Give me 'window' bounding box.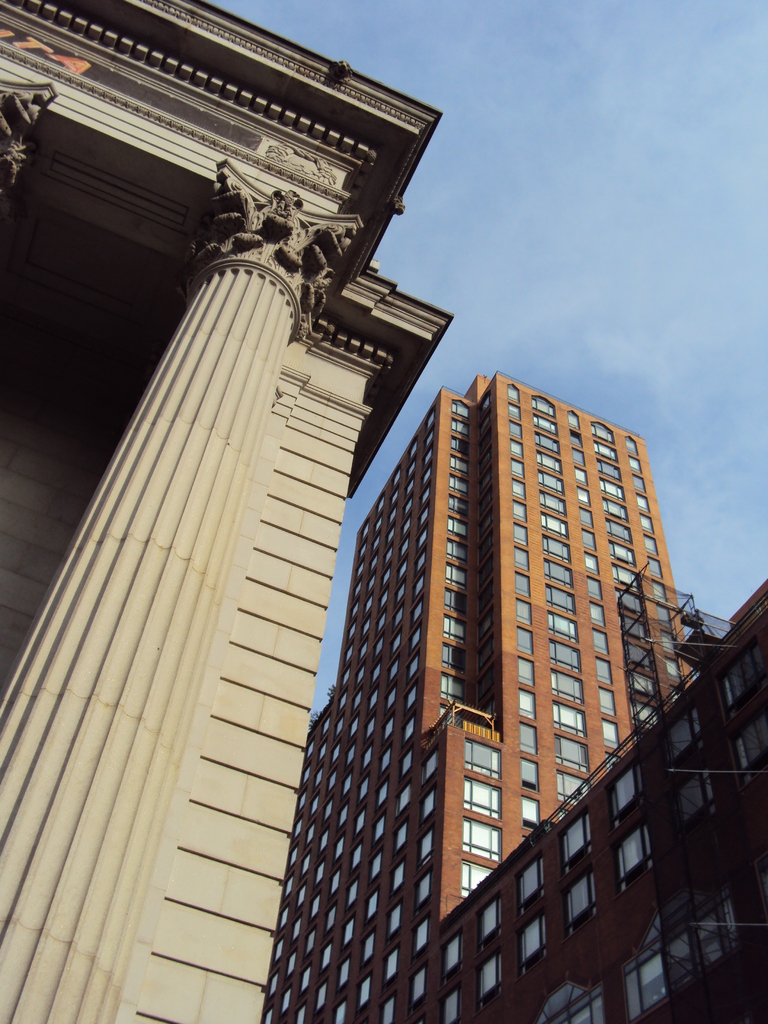
{"left": 582, "top": 547, "right": 600, "bottom": 582}.
